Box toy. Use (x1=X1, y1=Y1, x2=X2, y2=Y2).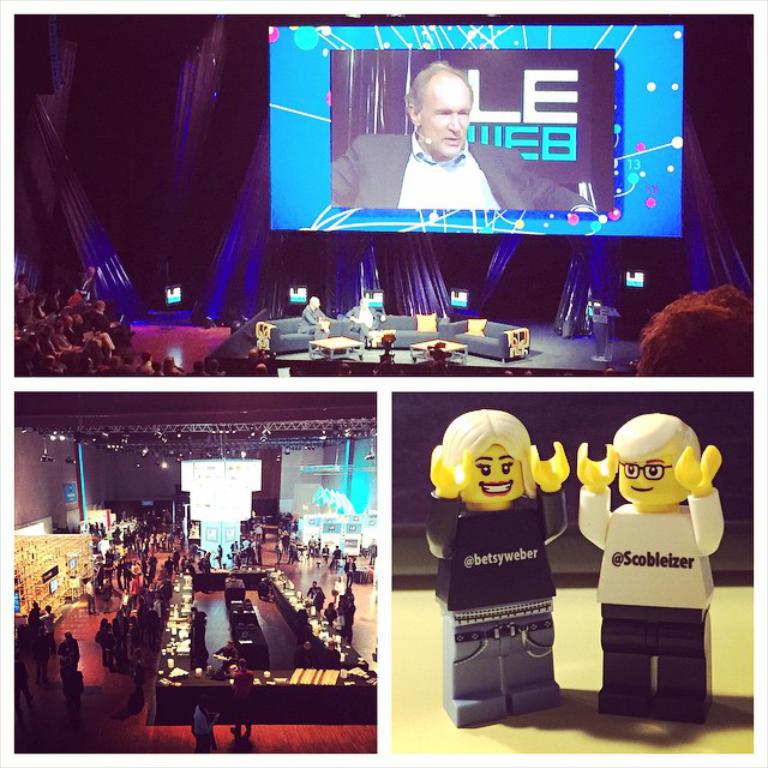
(x1=574, y1=412, x2=718, y2=724).
